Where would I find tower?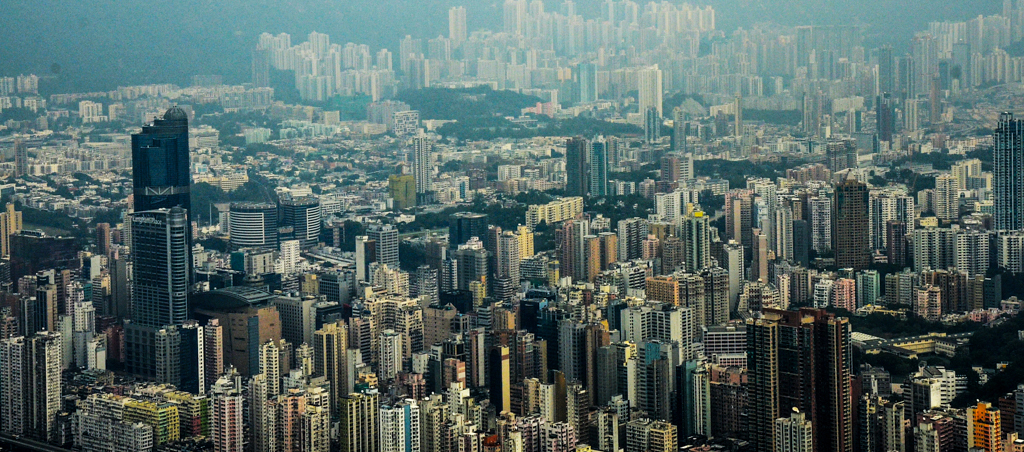
At 704:1:717:32.
